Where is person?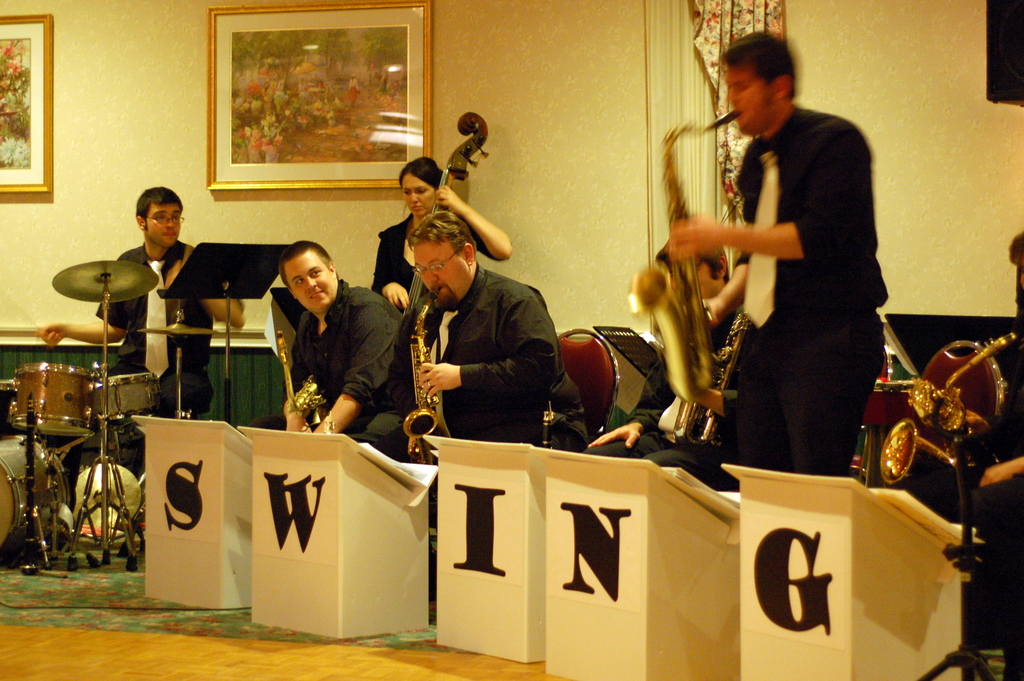
[378, 206, 566, 445].
